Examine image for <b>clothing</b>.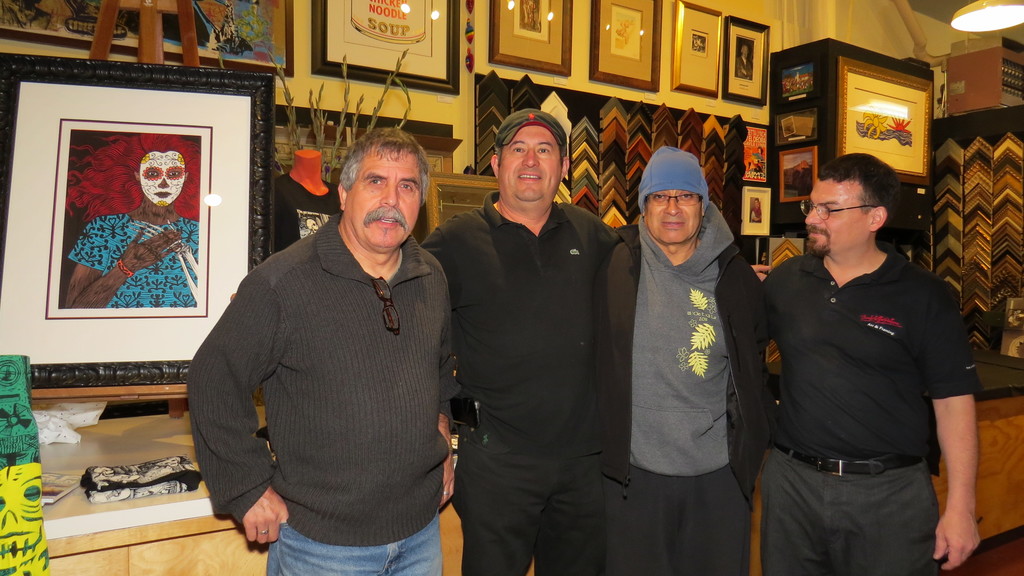
Examination result: {"left": 764, "top": 238, "right": 985, "bottom": 575}.
